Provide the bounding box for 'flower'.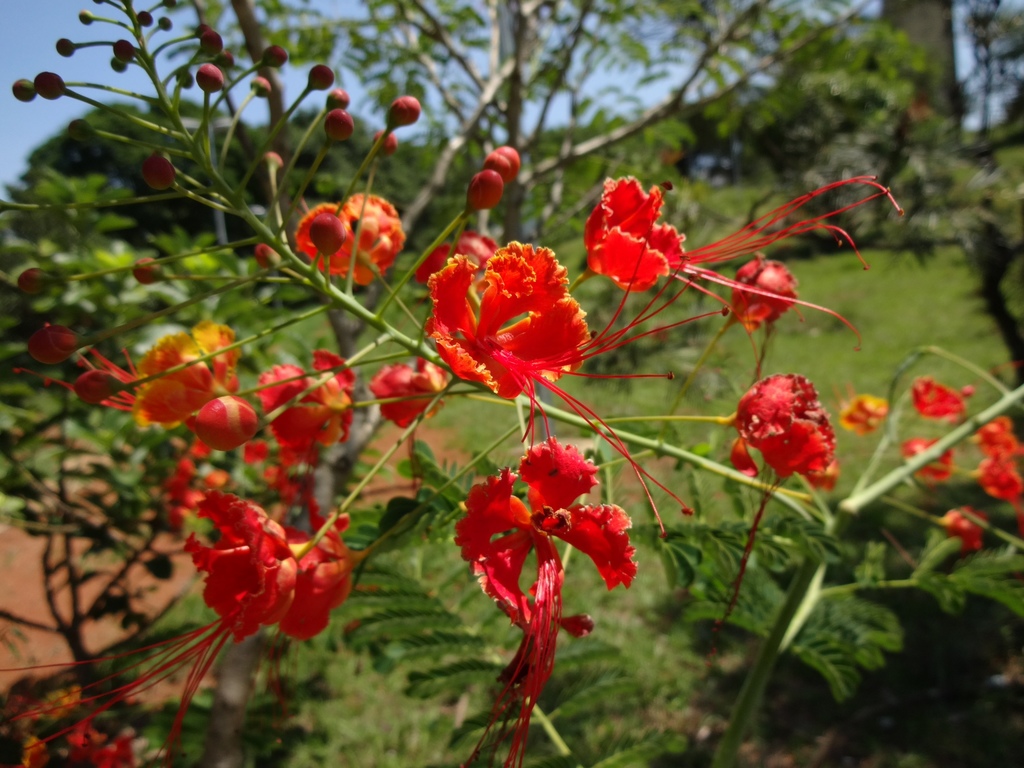
bbox(831, 374, 897, 438).
